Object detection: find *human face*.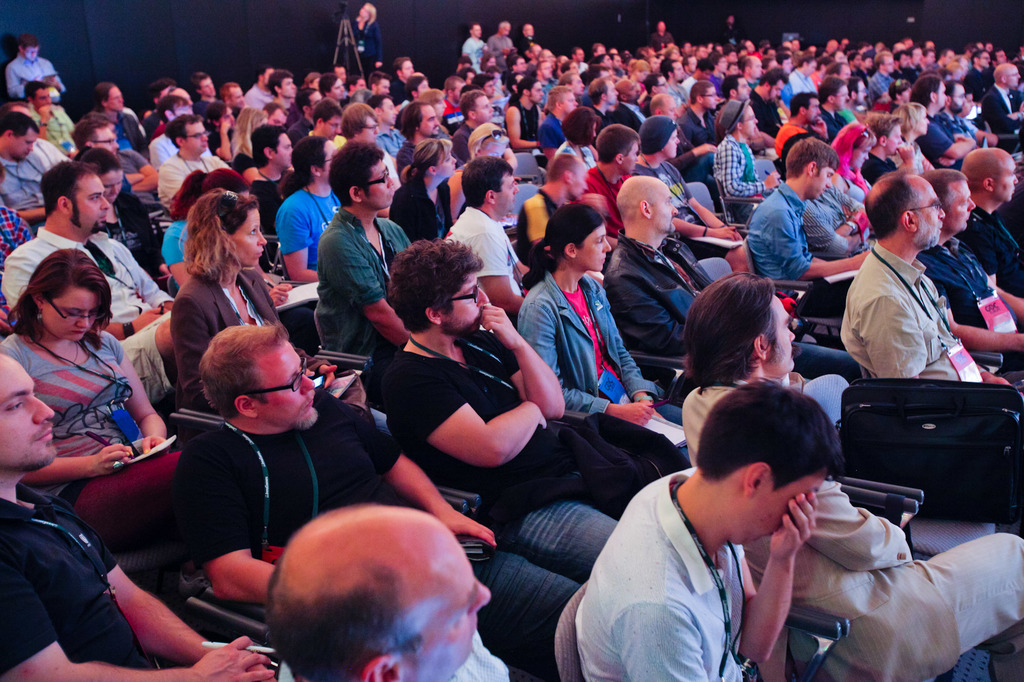
[323,116,340,138].
